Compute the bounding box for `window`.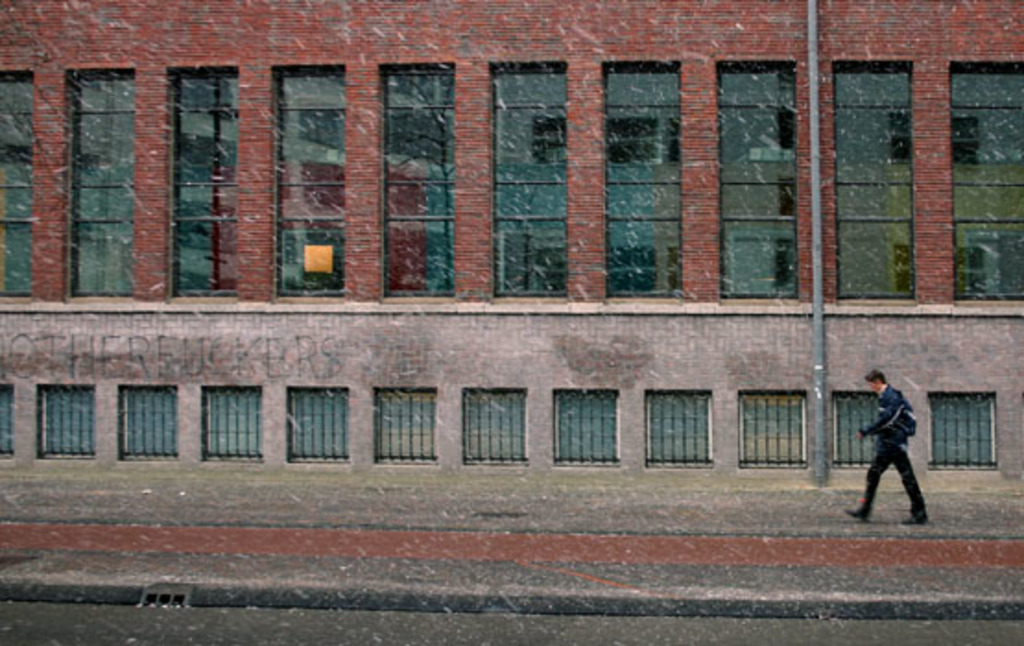
[493, 55, 563, 301].
